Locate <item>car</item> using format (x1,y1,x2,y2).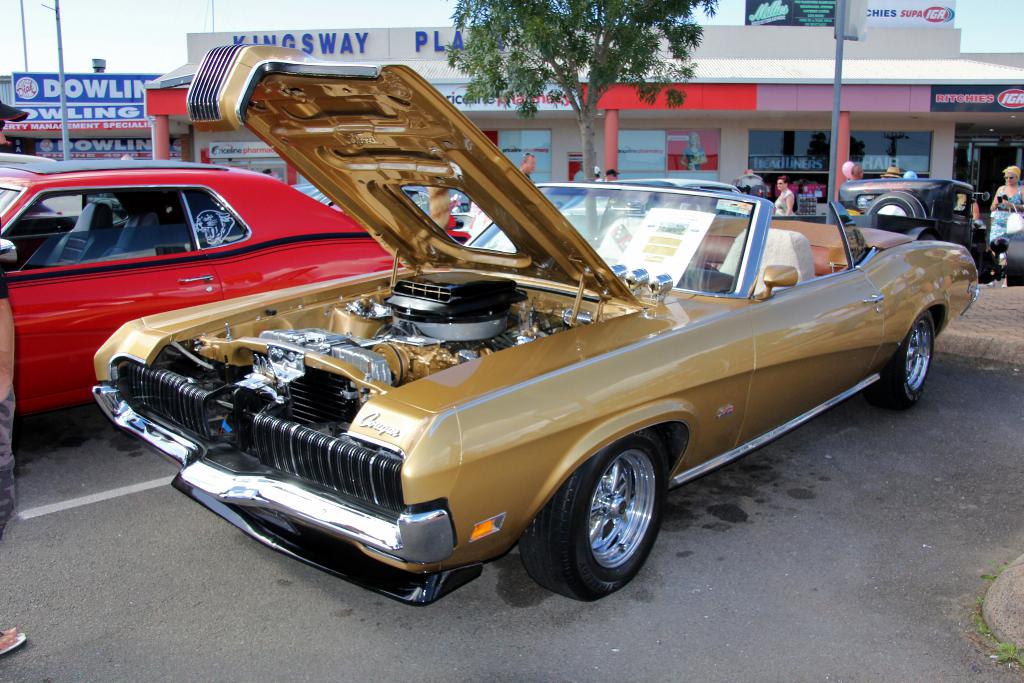
(87,41,979,608).
